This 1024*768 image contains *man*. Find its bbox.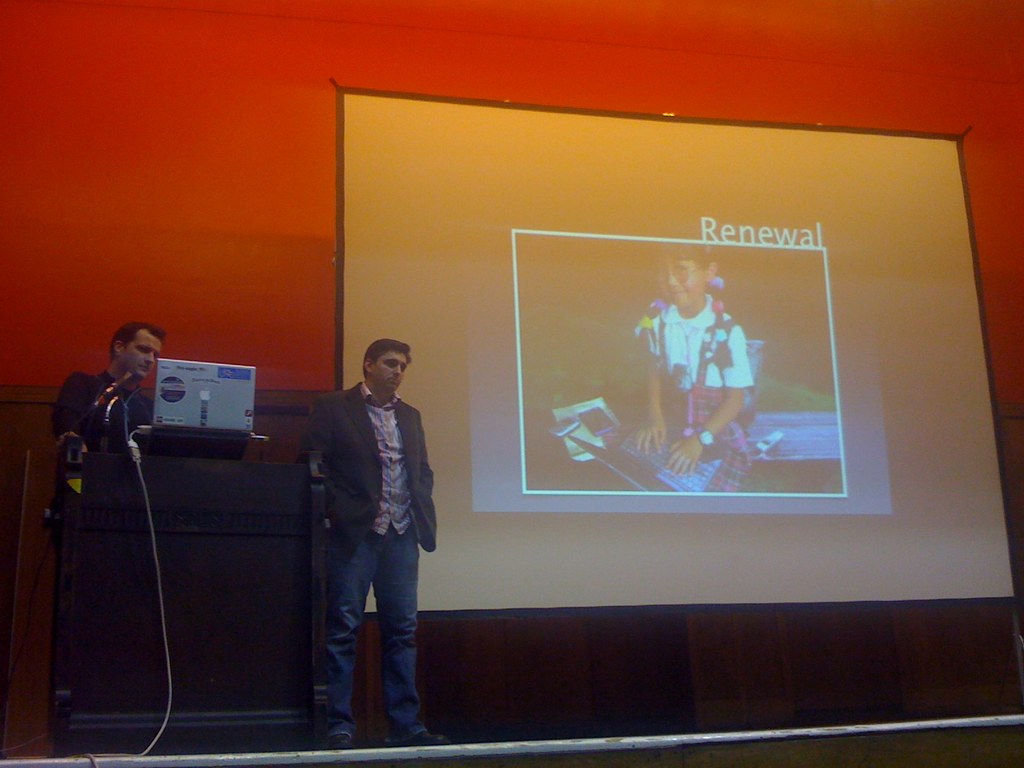
55,321,172,490.
